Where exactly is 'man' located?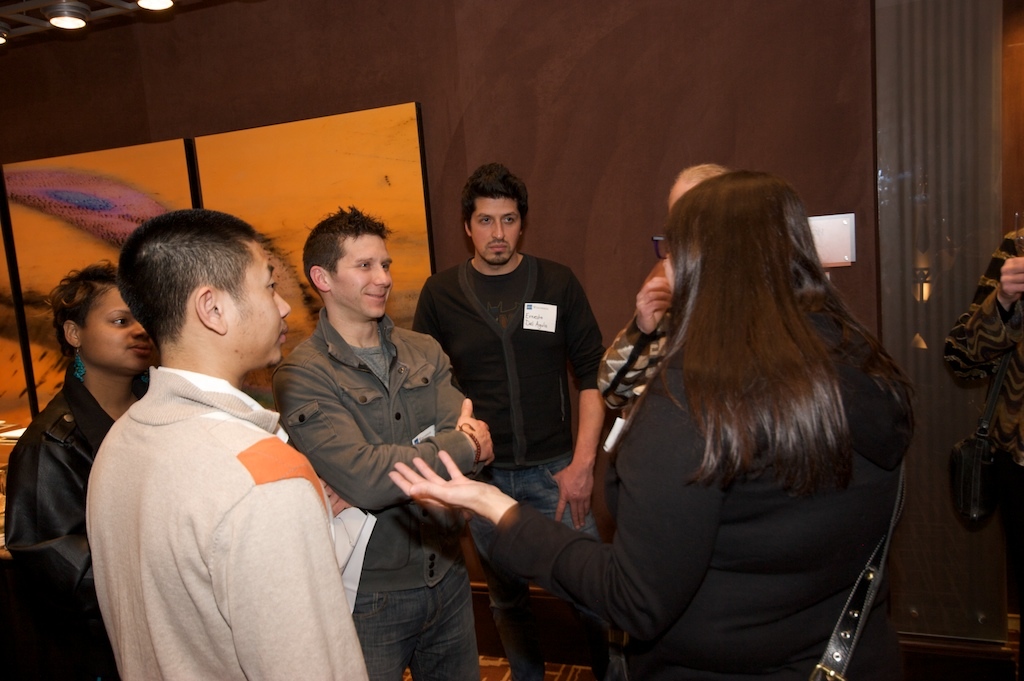
Its bounding box is box=[415, 160, 609, 680].
